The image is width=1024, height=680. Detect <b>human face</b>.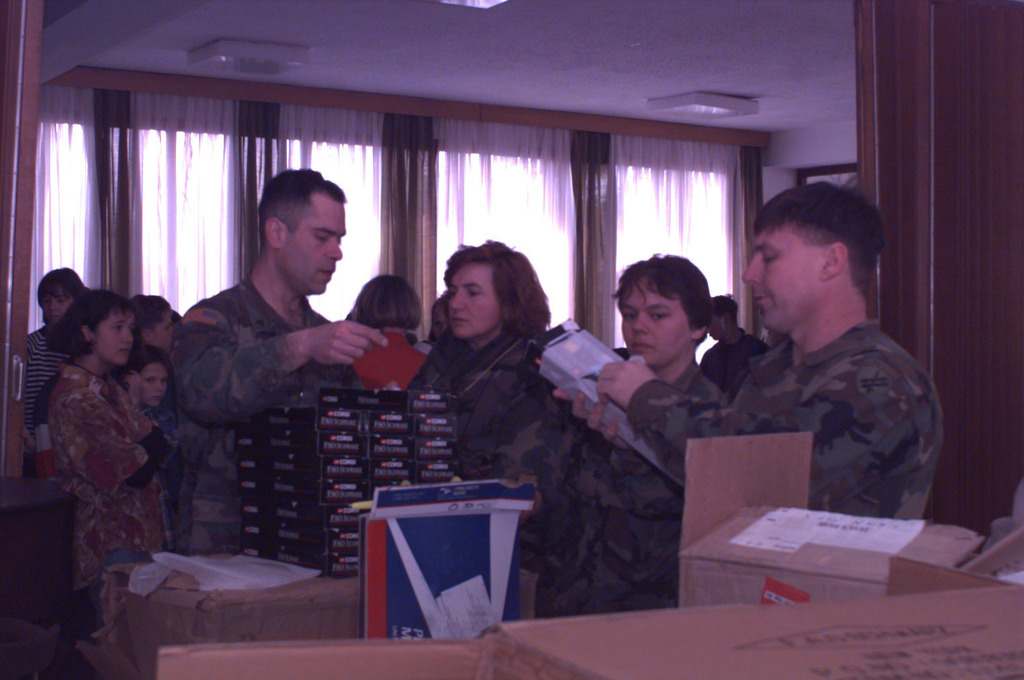
Detection: 621/282/689/368.
